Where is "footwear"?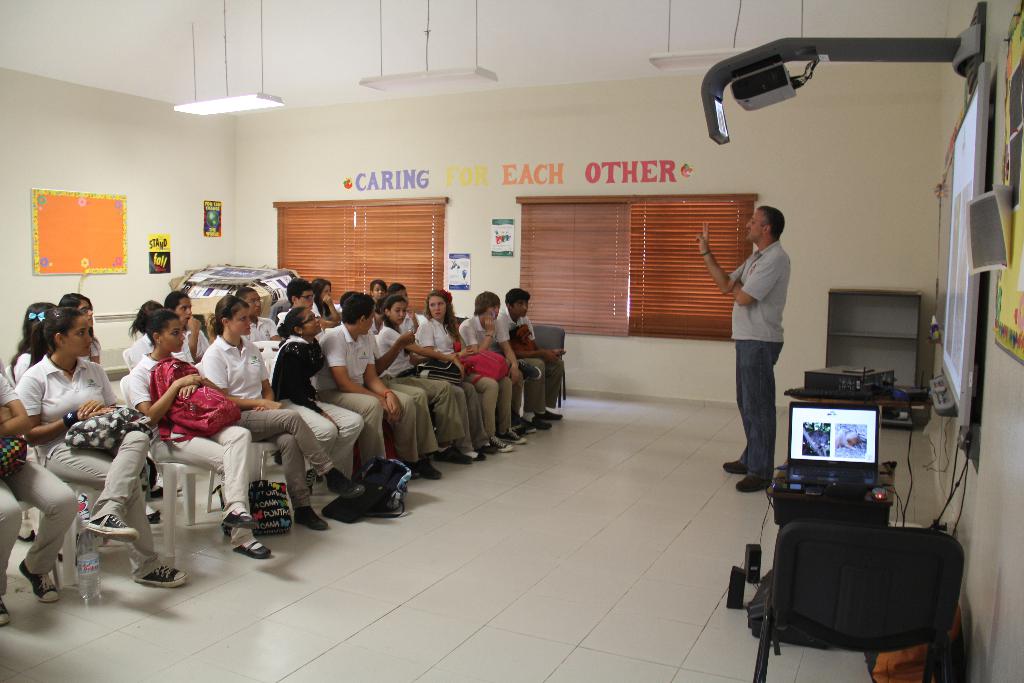
{"x1": 404, "y1": 461, "x2": 423, "y2": 479}.
